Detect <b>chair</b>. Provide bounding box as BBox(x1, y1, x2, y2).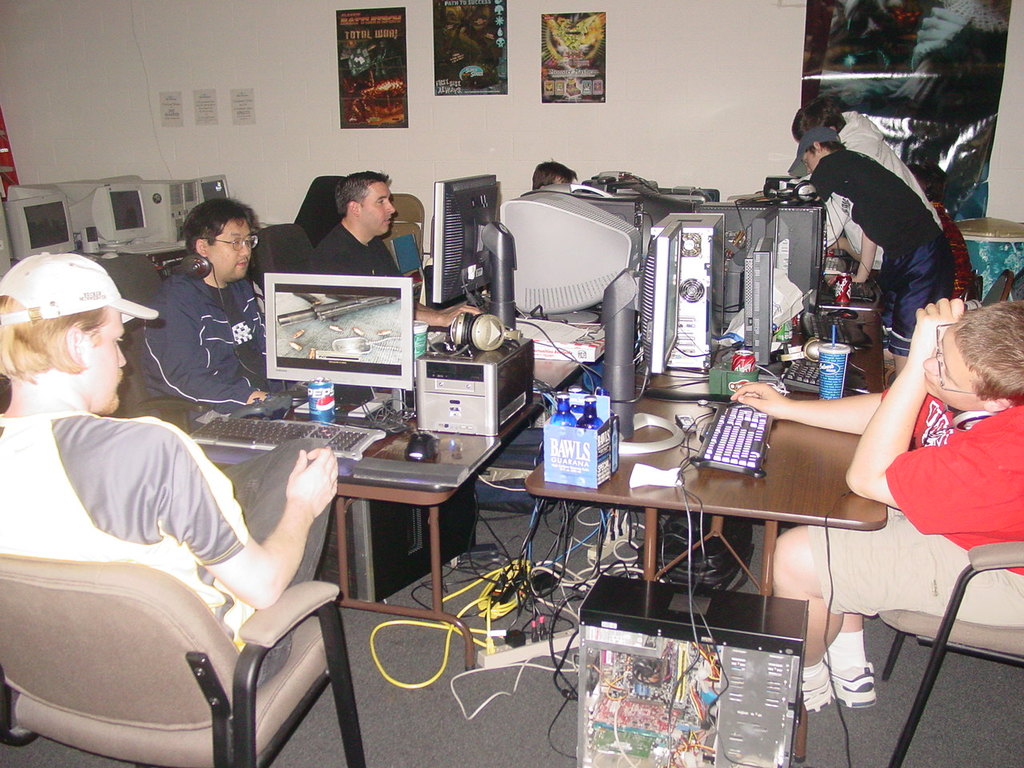
BBox(90, 251, 207, 433).
